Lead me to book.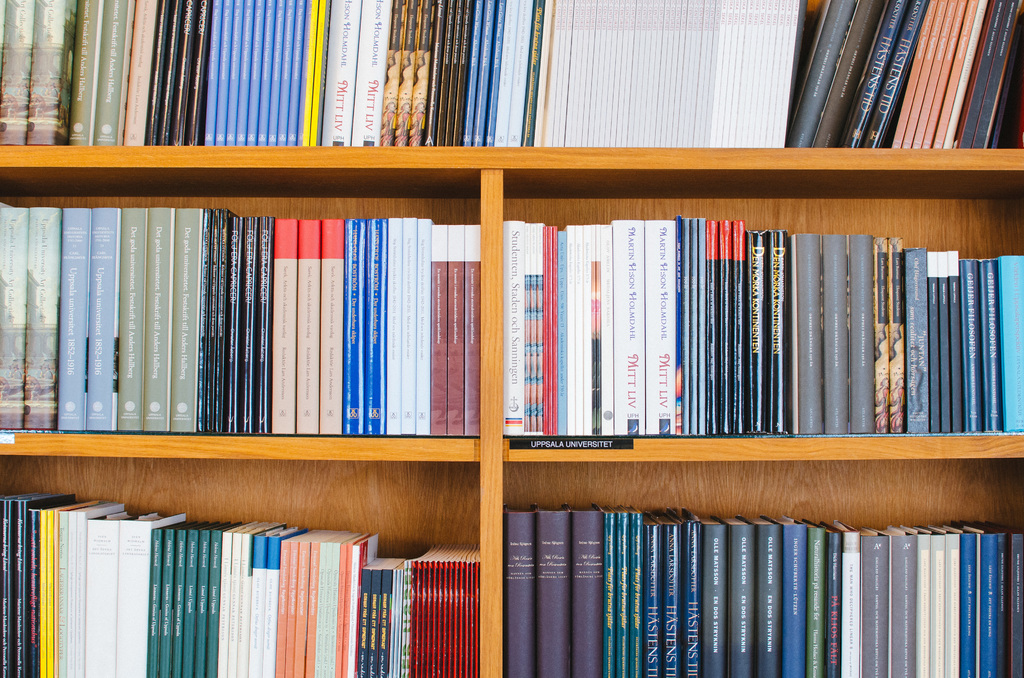
Lead to box(703, 213, 731, 433).
